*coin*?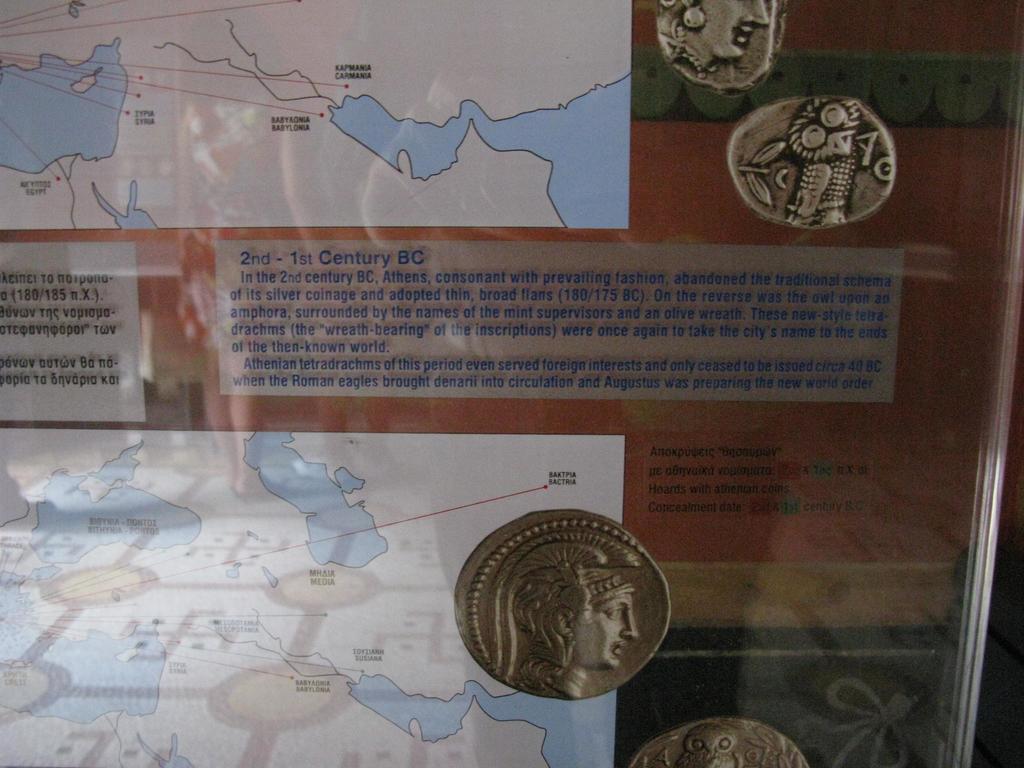
bbox=[452, 507, 676, 703]
